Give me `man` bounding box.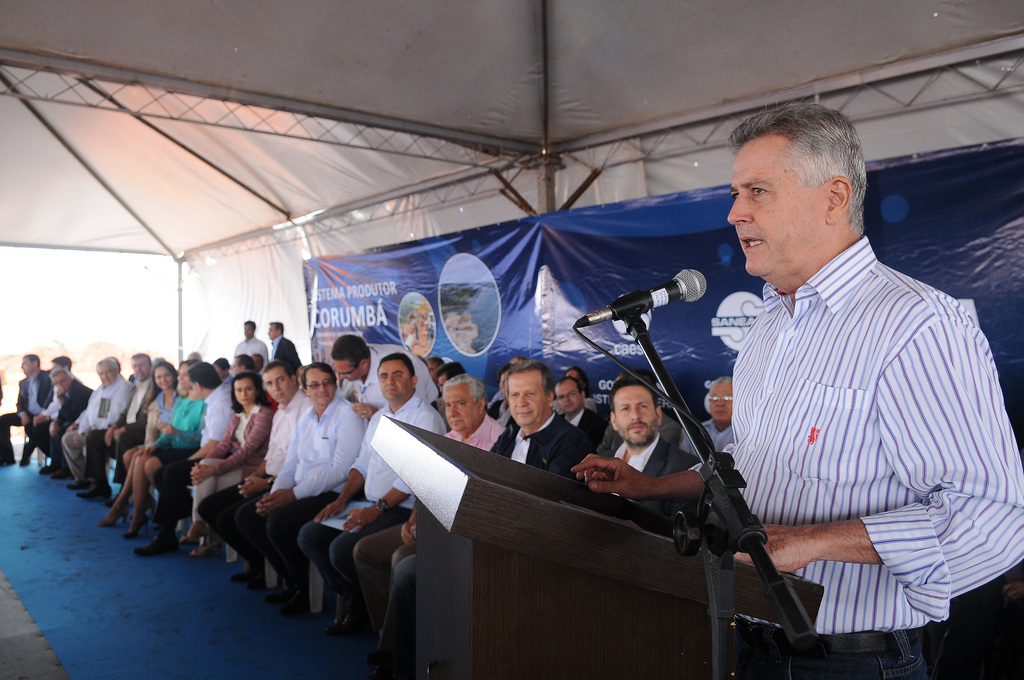
x1=570, y1=100, x2=1023, y2=679.
